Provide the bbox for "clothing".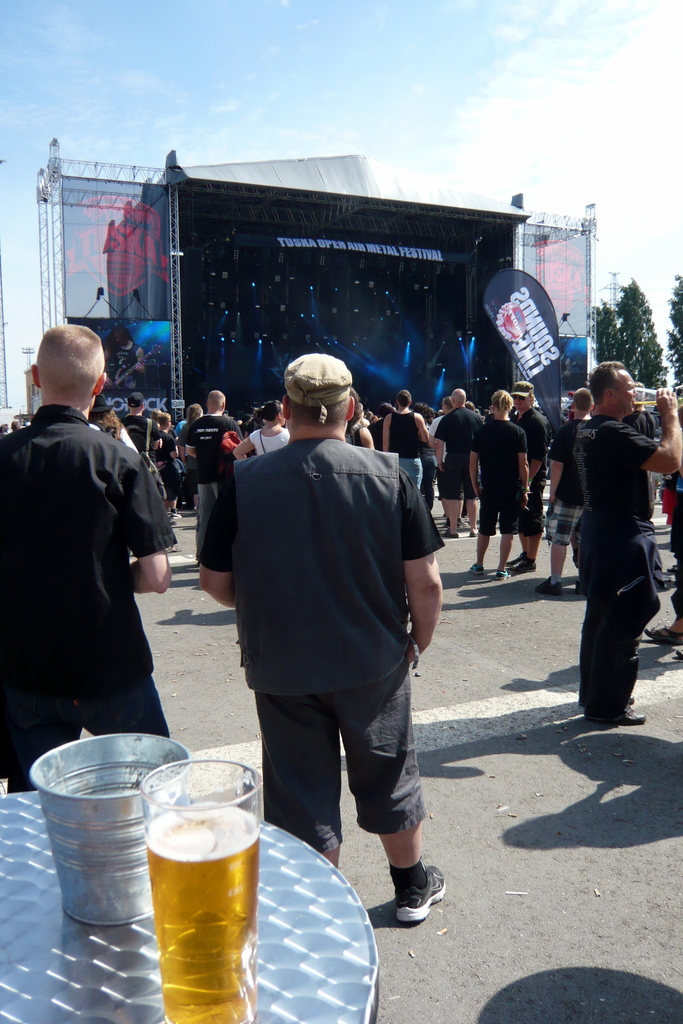
(0,405,183,803).
